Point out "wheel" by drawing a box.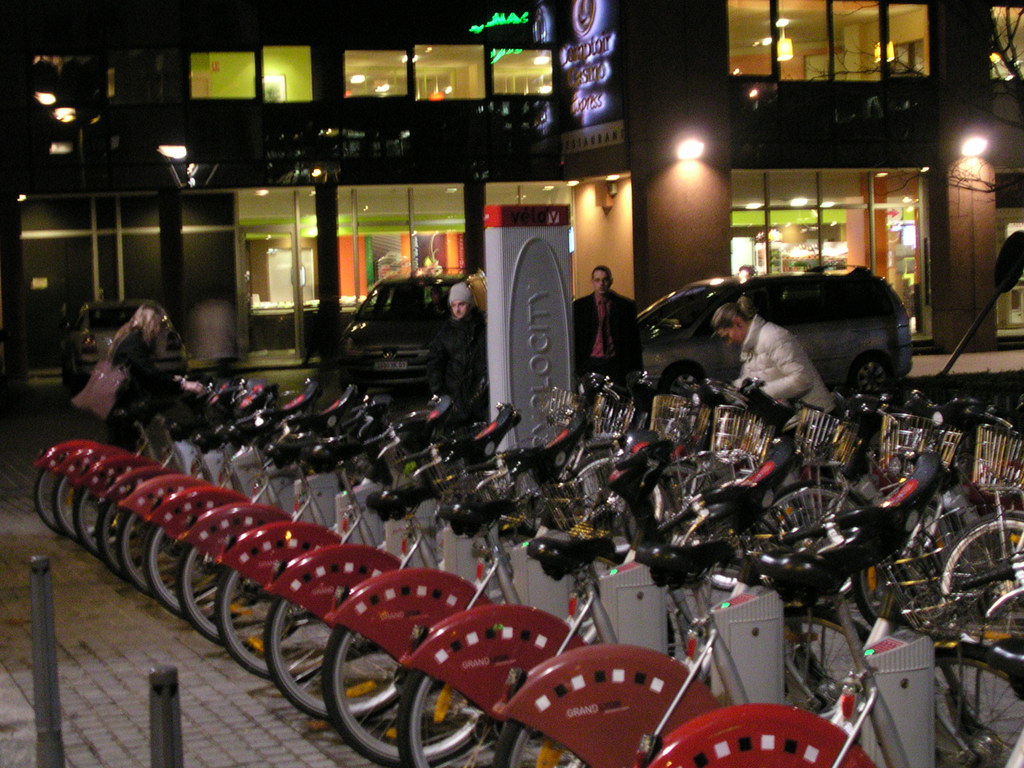
select_region(852, 358, 893, 402).
